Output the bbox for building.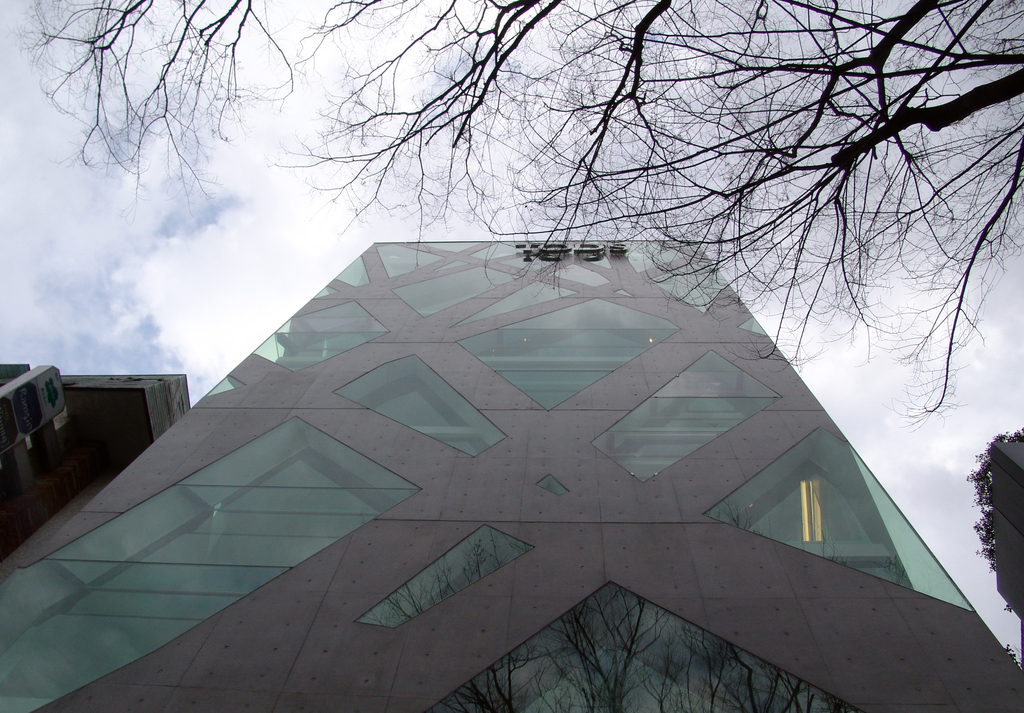
bbox(0, 243, 1023, 712).
